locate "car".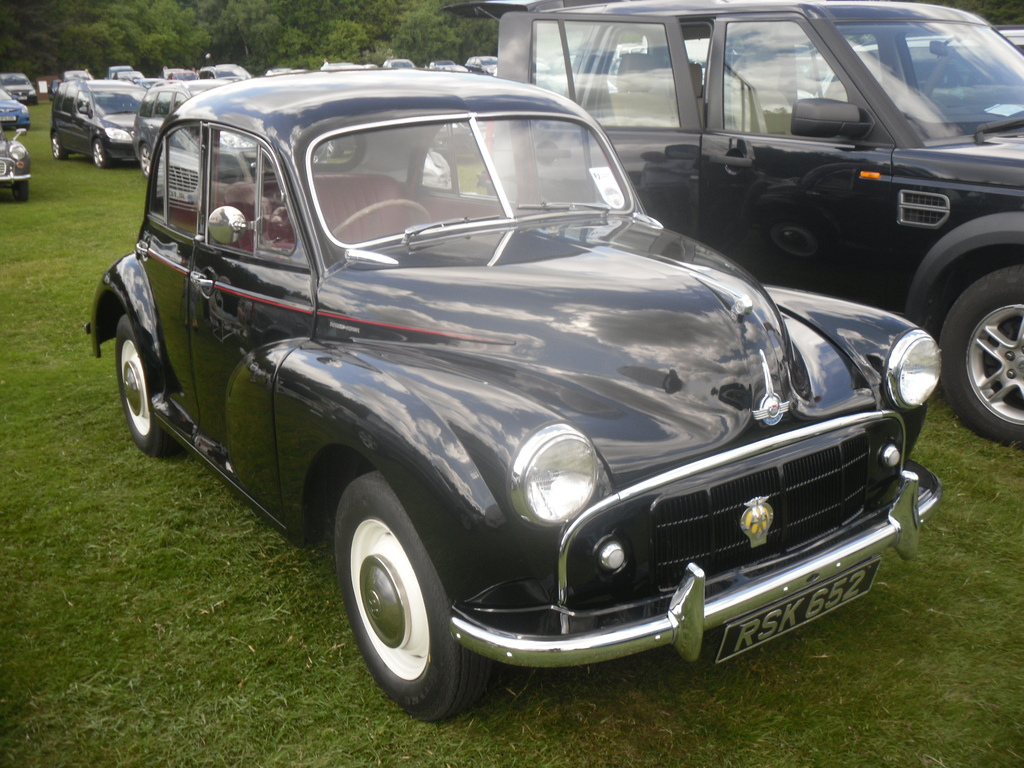
Bounding box: (63,67,99,81).
